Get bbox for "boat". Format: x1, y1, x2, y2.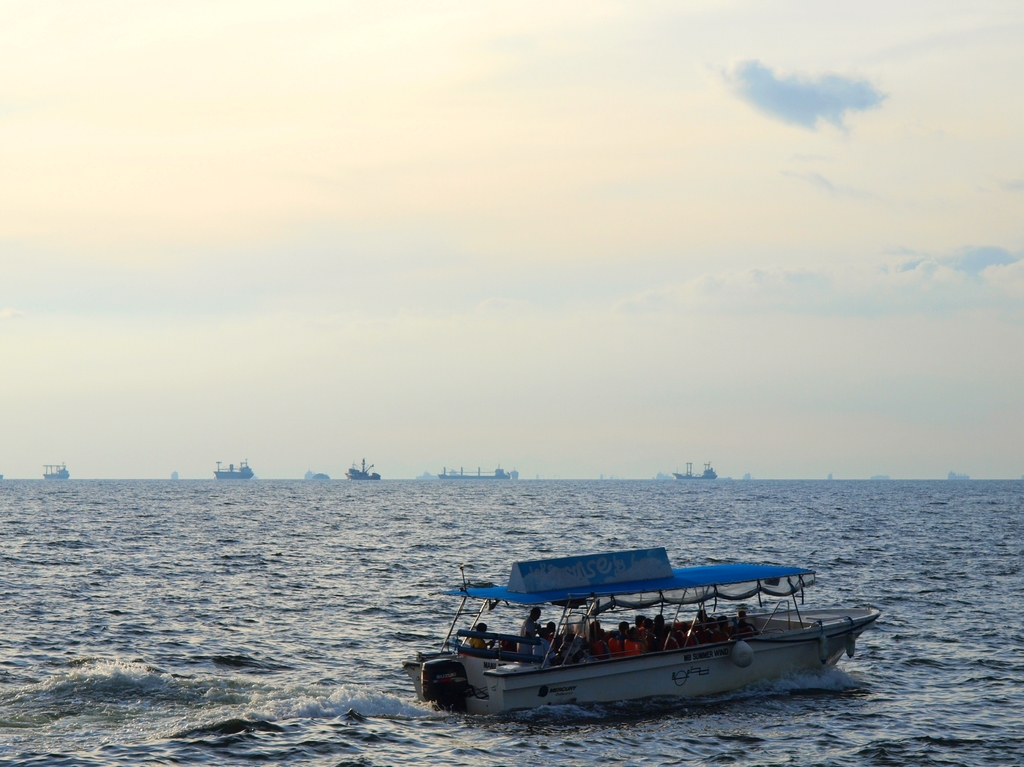
212, 456, 262, 480.
